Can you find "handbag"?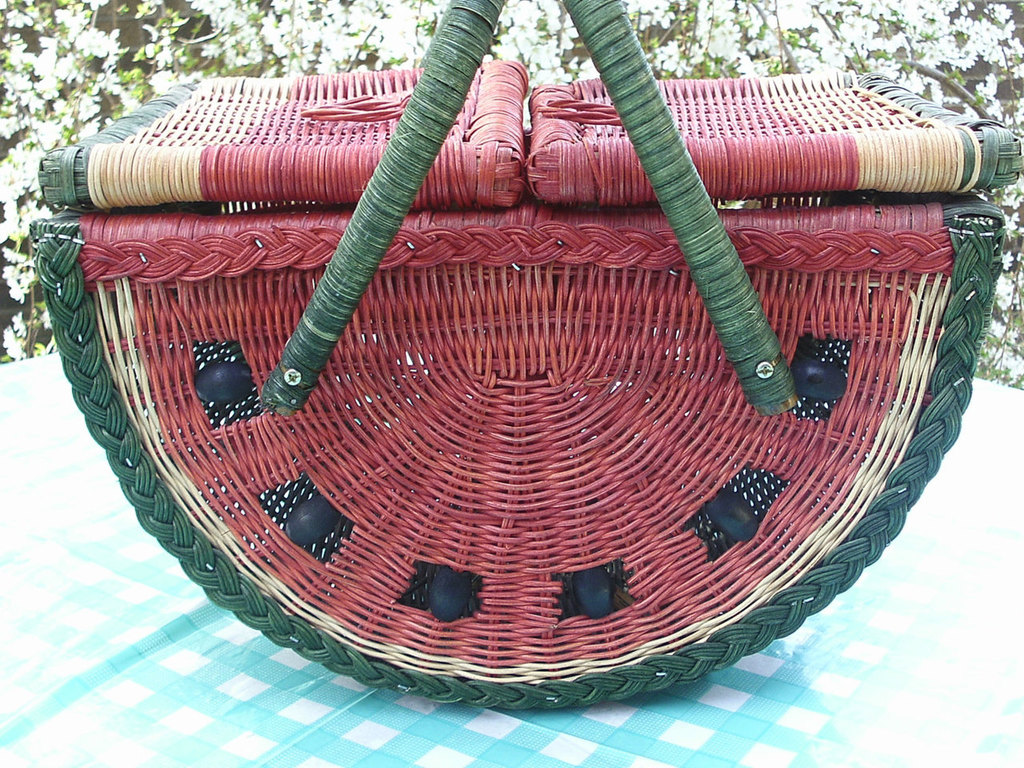
Yes, bounding box: Rect(33, 0, 1023, 712).
